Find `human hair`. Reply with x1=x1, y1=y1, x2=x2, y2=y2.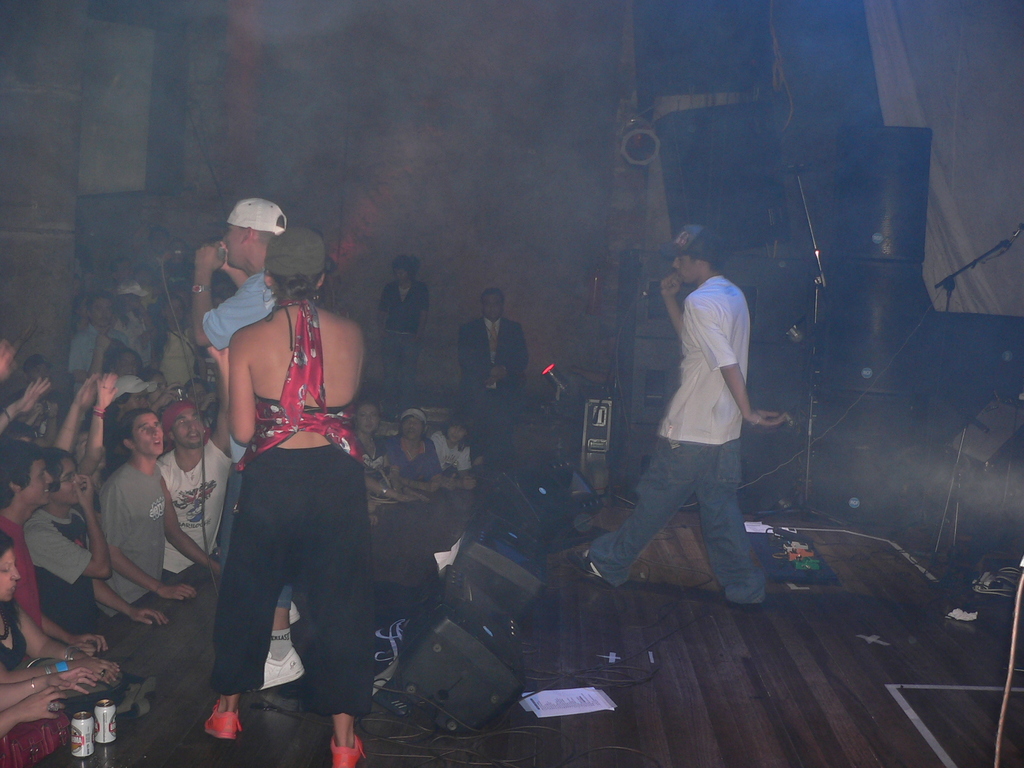
x1=0, y1=439, x2=48, y2=503.
